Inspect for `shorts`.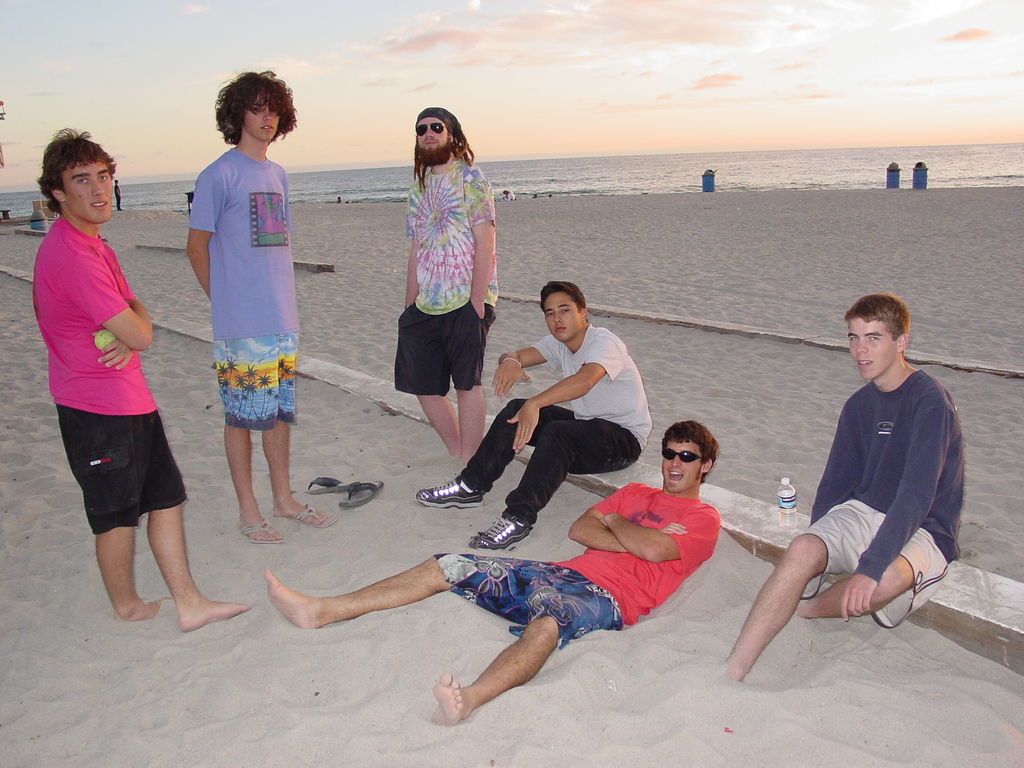
Inspection: {"left": 53, "top": 385, "right": 191, "bottom": 525}.
